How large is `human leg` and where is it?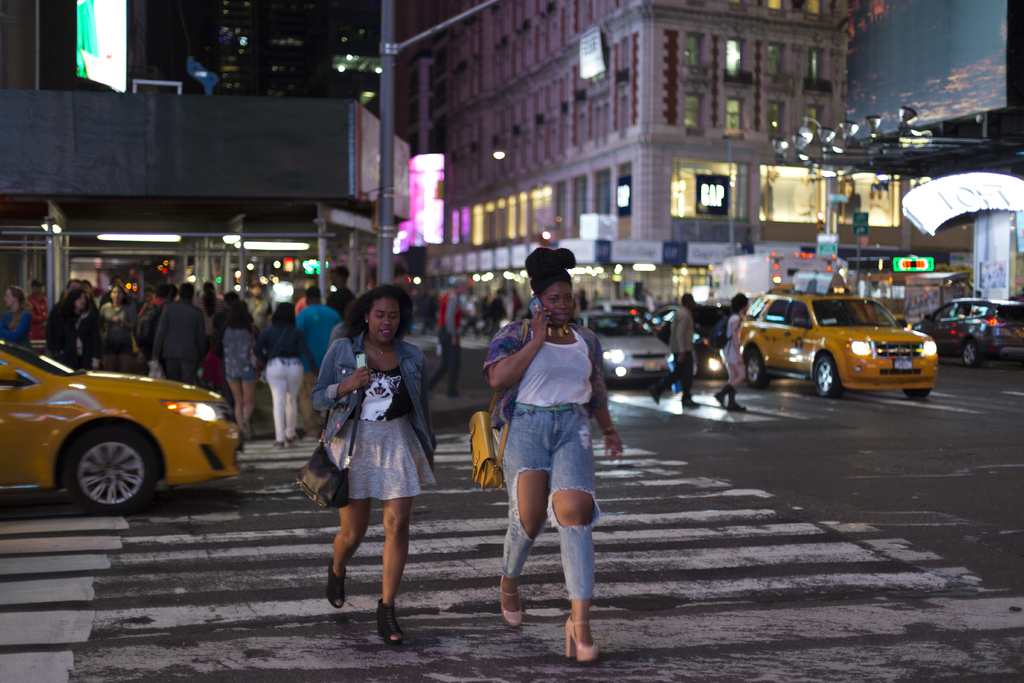
Bounding box: crop(269, 359, 304, 444).
